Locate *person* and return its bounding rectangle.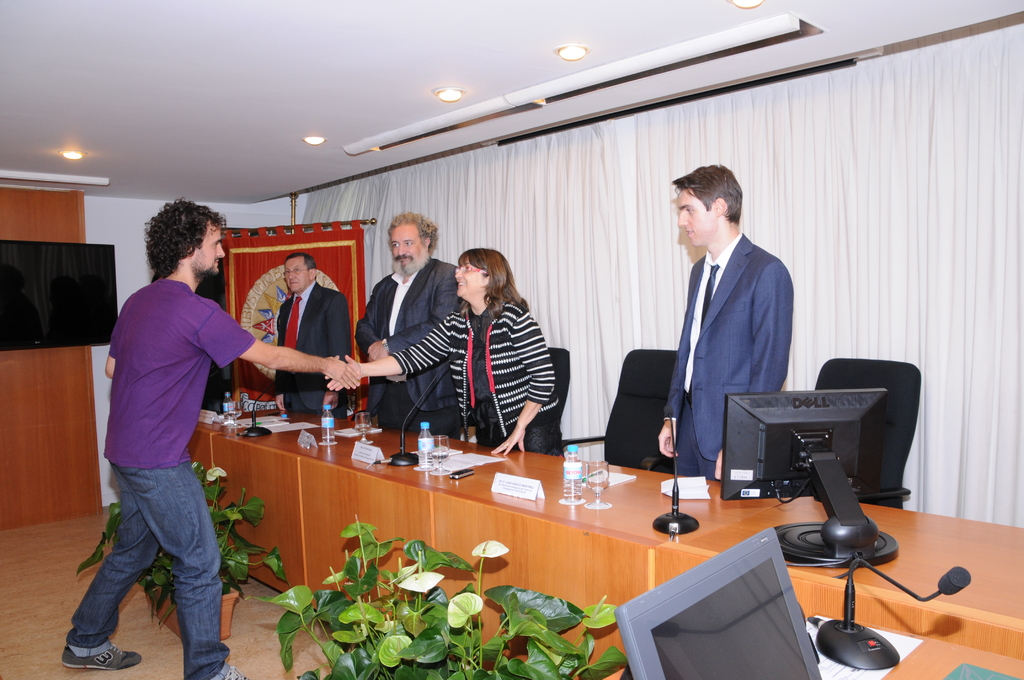
box=[271, 250, 354, 415].
